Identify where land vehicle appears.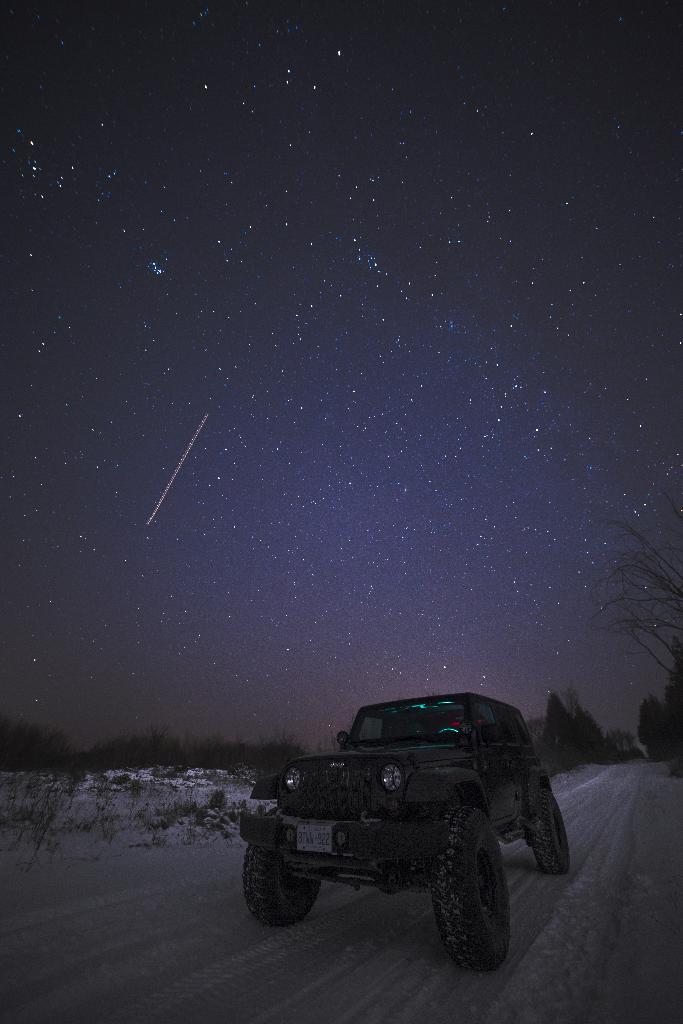
Appears at l=236, t=692, r=571, b=956.
